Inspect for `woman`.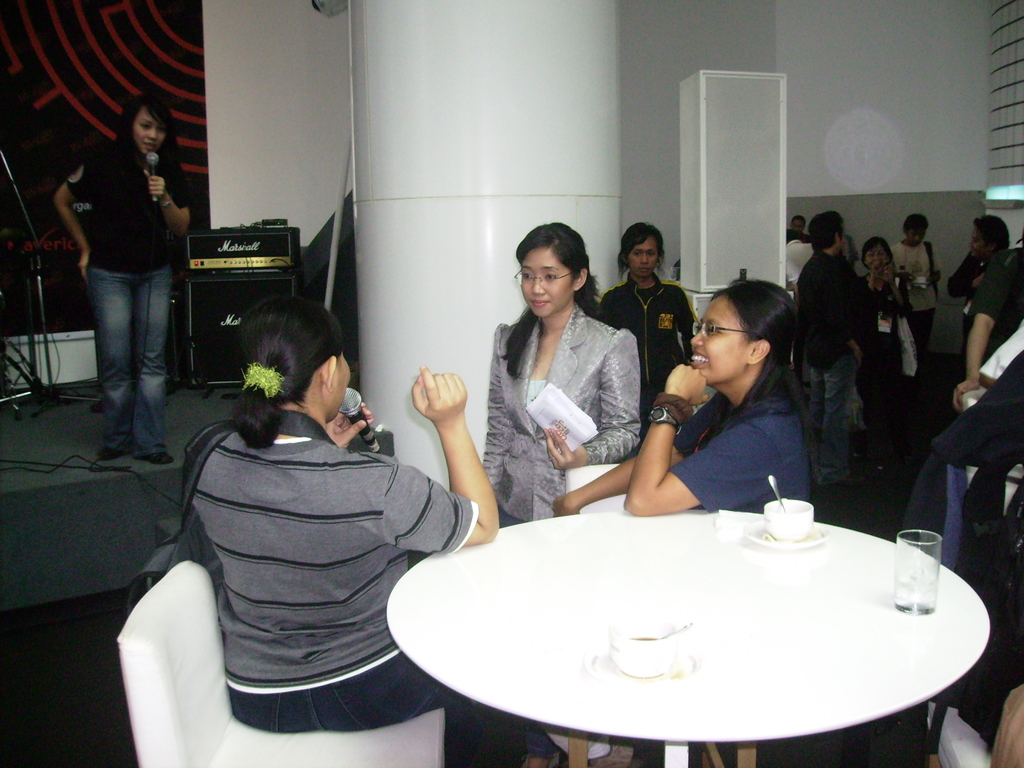
Inspection: detection(940, 207, 1007, 354).
